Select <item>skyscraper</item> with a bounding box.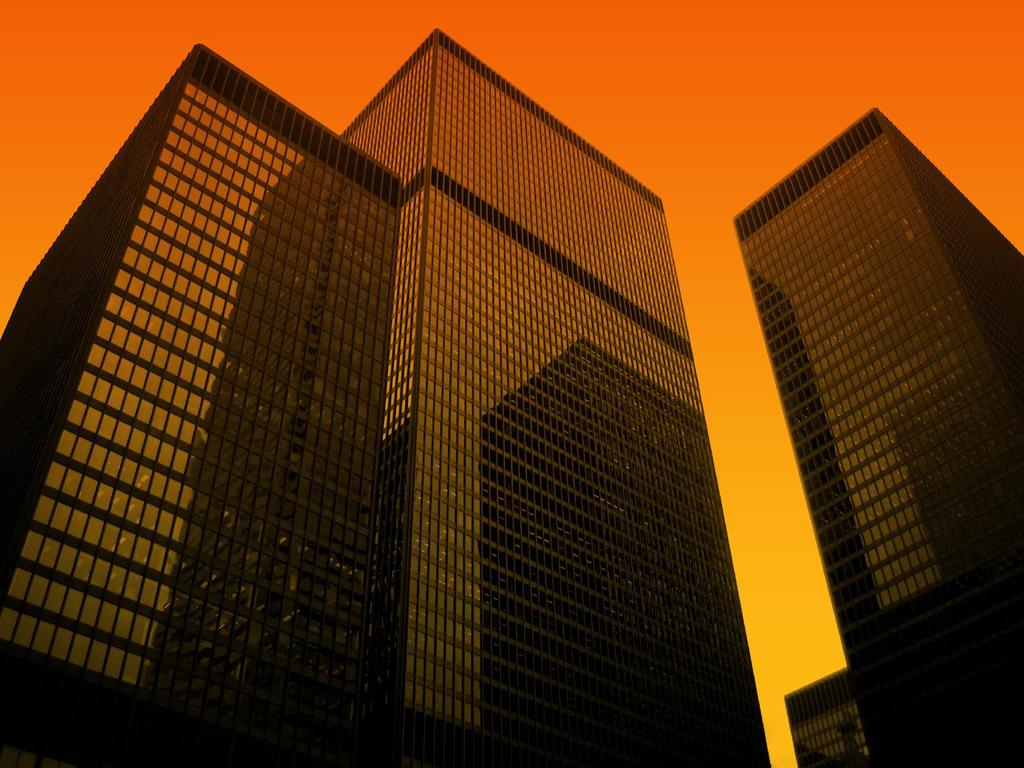
rect(689, 65, 1016, 765).
